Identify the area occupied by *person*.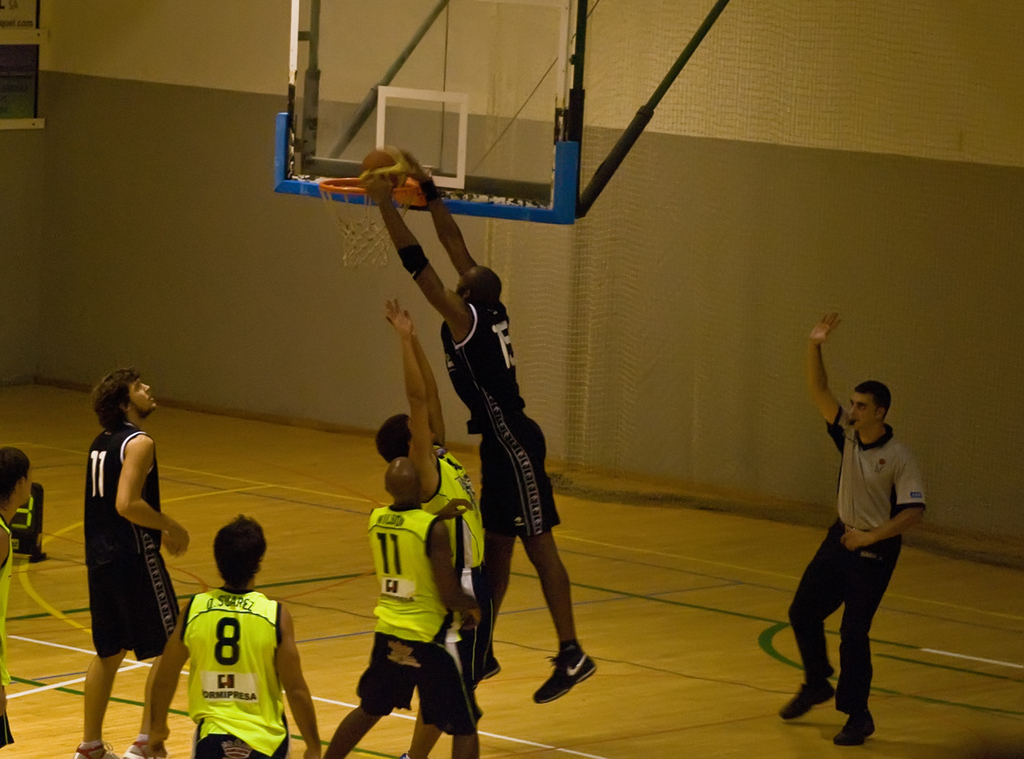
Area: <region>75, 363, 186, 758</region>.
